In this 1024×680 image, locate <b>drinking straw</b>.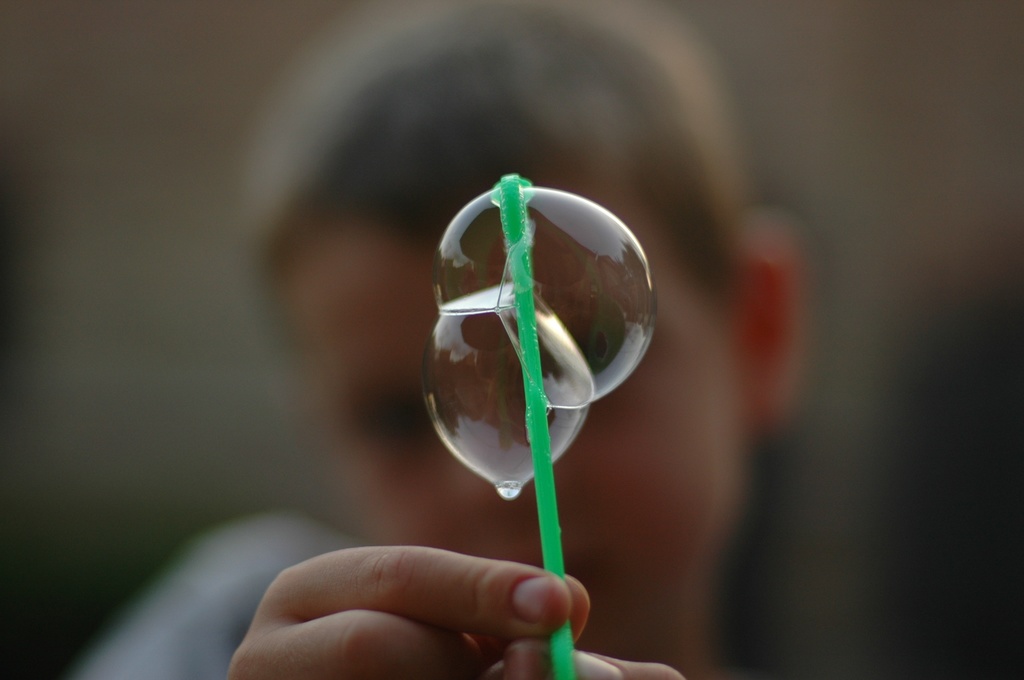
Bounding box: 497:171:579:679.
